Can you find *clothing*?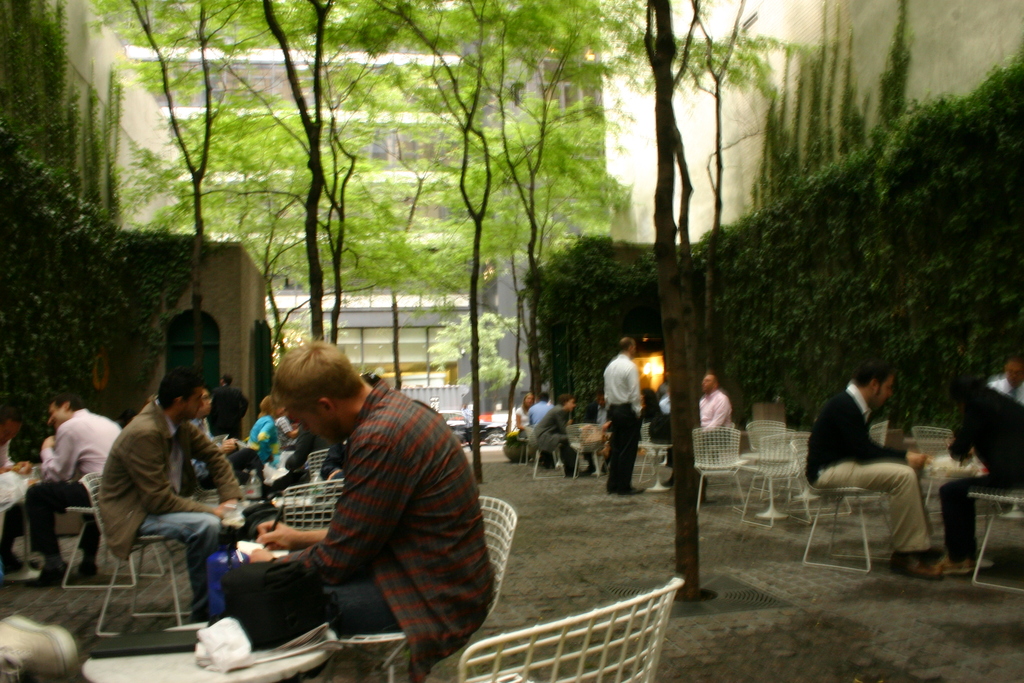
Yes, bounding box: BBox(804, 379, 937, 562).
